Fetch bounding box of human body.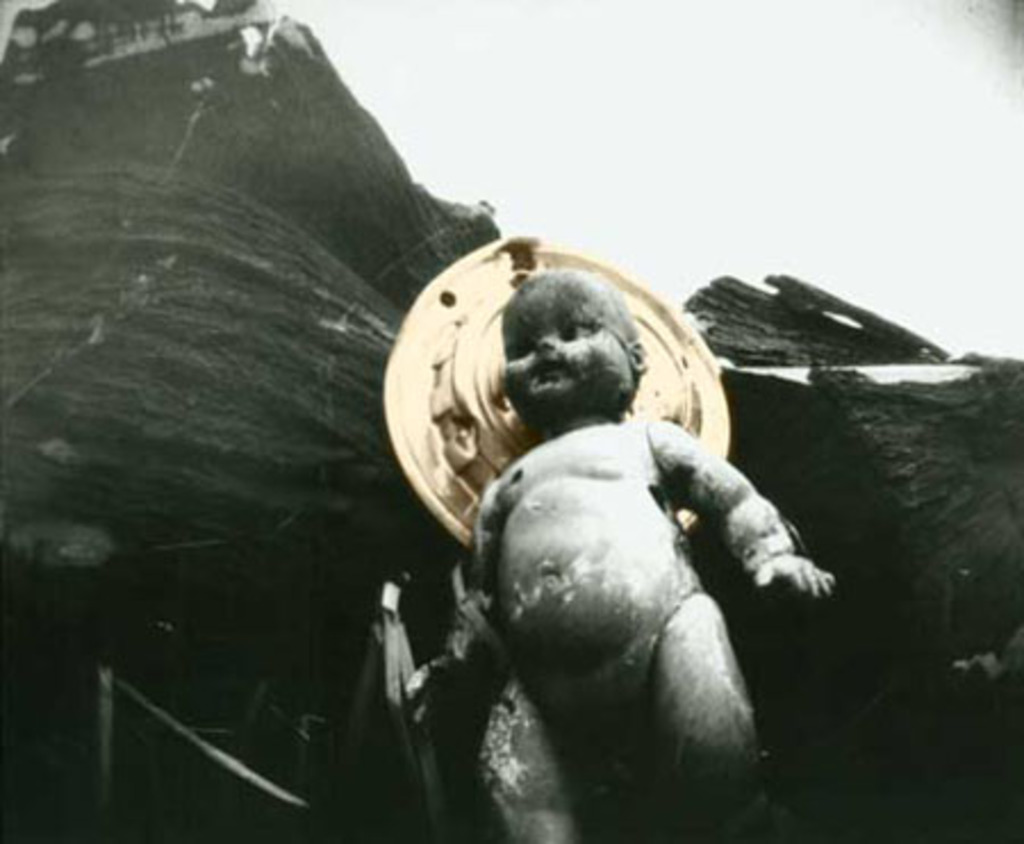
Bbox: <region>378, 227, 817, 812</region>.
